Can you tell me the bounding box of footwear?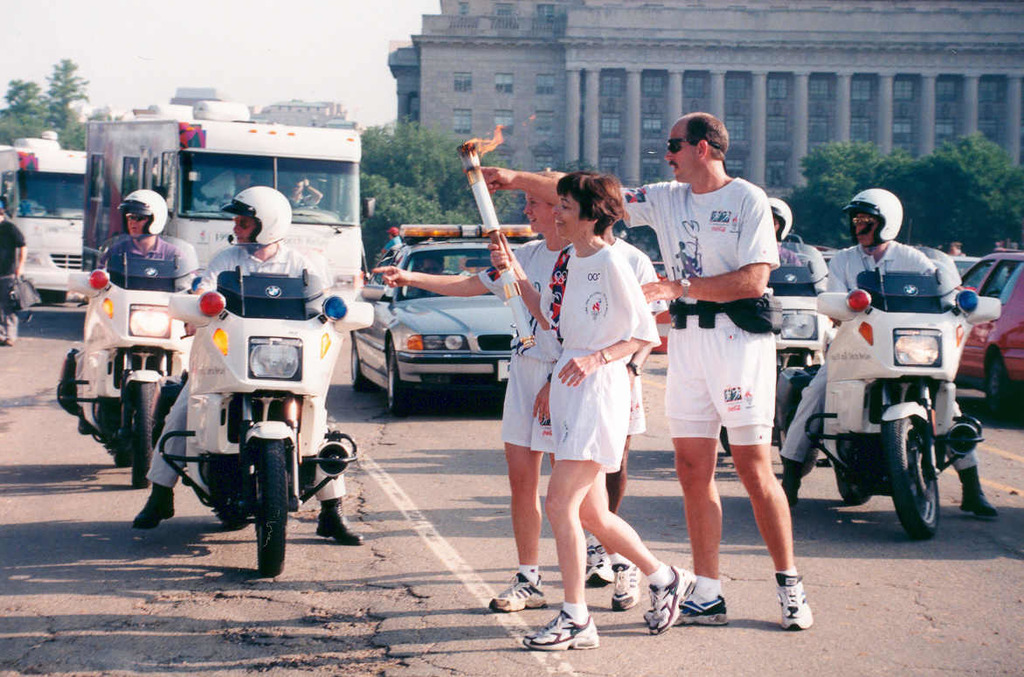
rect(955, 475, 996, 522).
